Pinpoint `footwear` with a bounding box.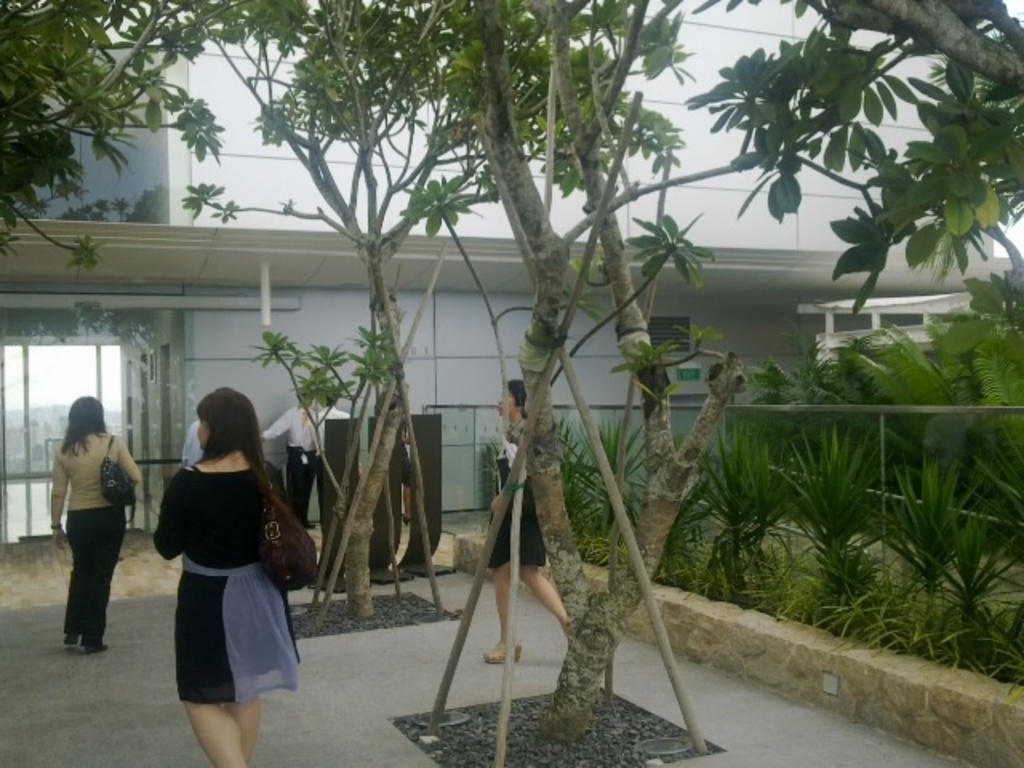
<region>402, 514, 411, 531</region>.
